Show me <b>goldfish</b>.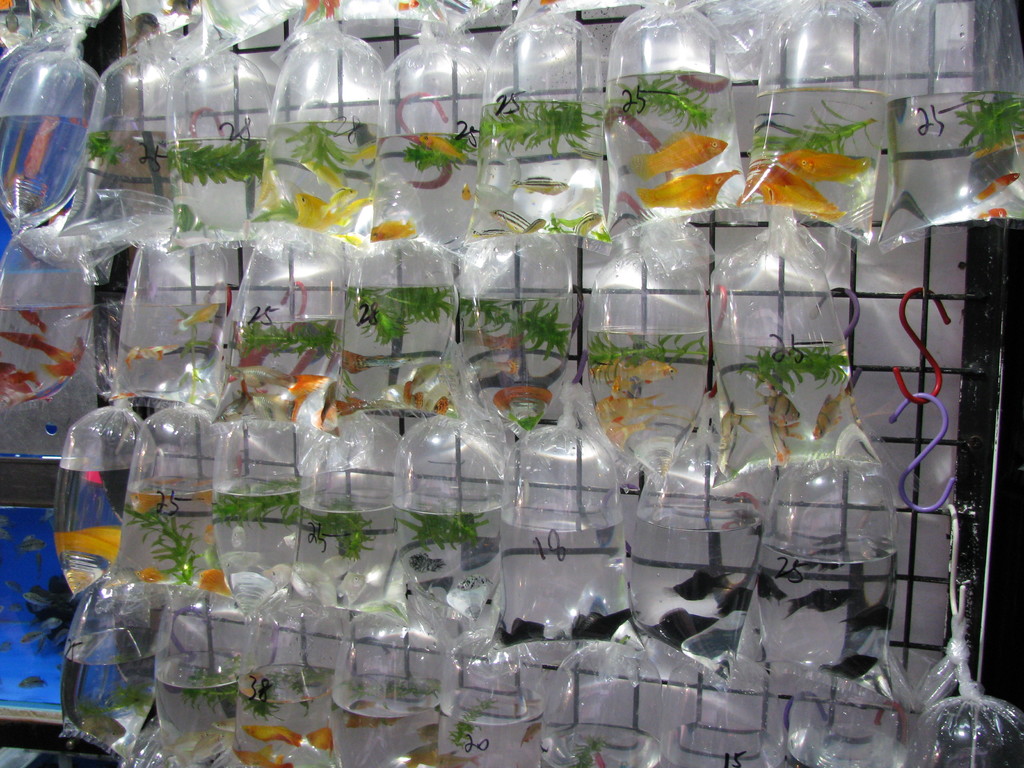
<b>goldfish</b> is here: left=753, top=164, right=846, bottom=220.
